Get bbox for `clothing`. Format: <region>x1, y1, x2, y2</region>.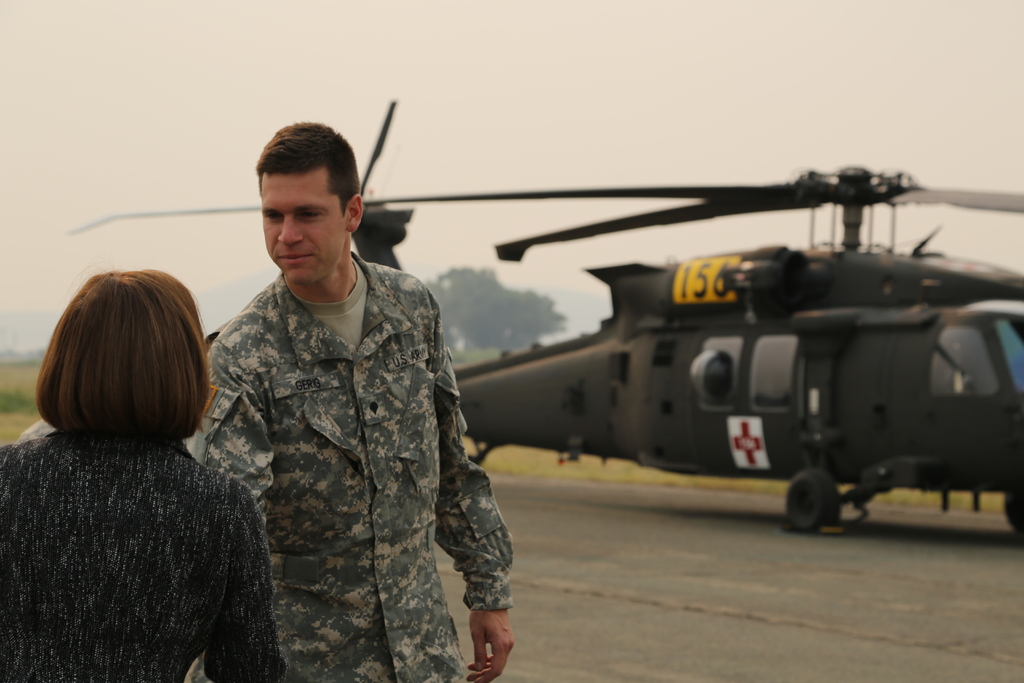
<region>0, 423, 292, 682</region>.
